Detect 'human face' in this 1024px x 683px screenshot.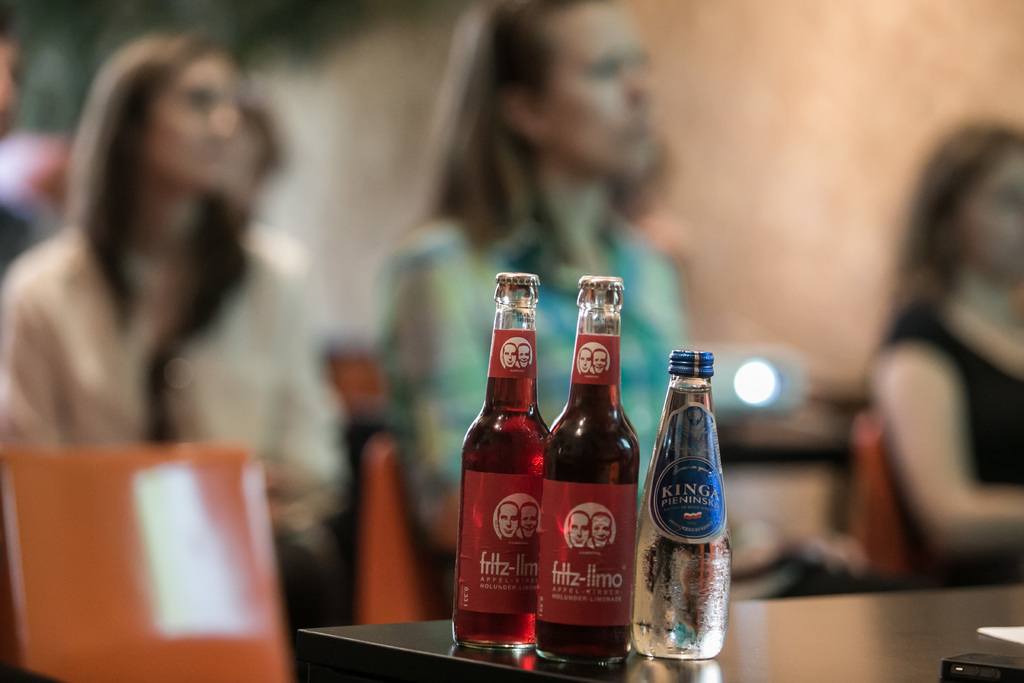
Detection: (545,1,663,171).
